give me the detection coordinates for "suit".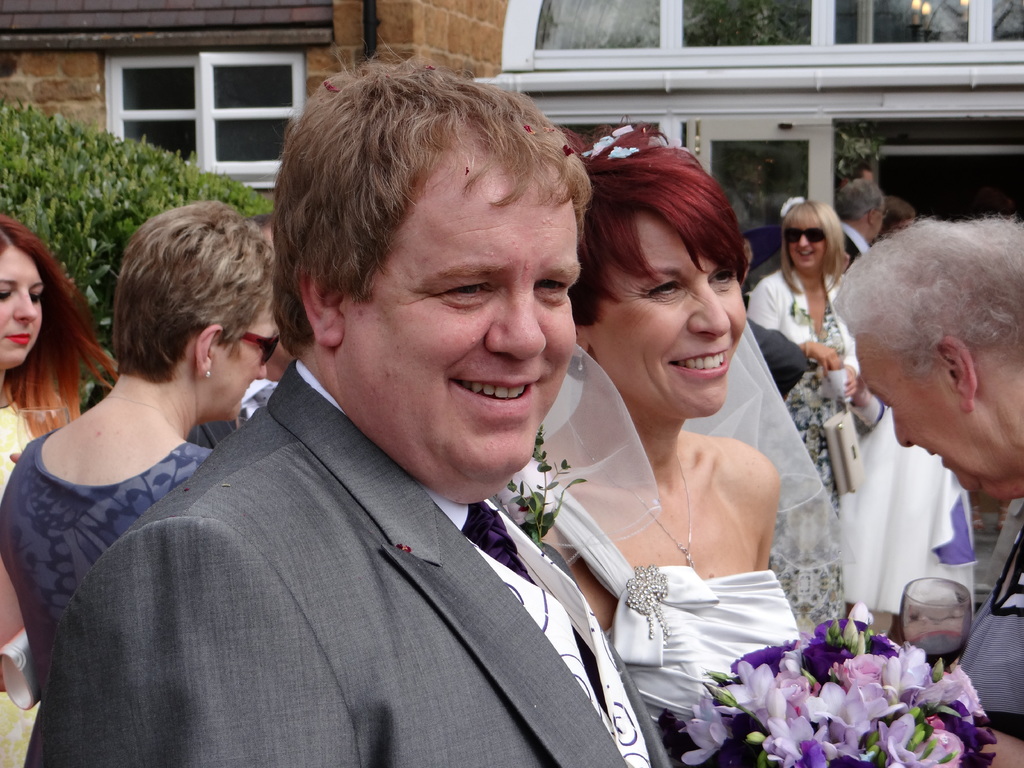
<bbox>28, 326, 684, 760</bbox>.
